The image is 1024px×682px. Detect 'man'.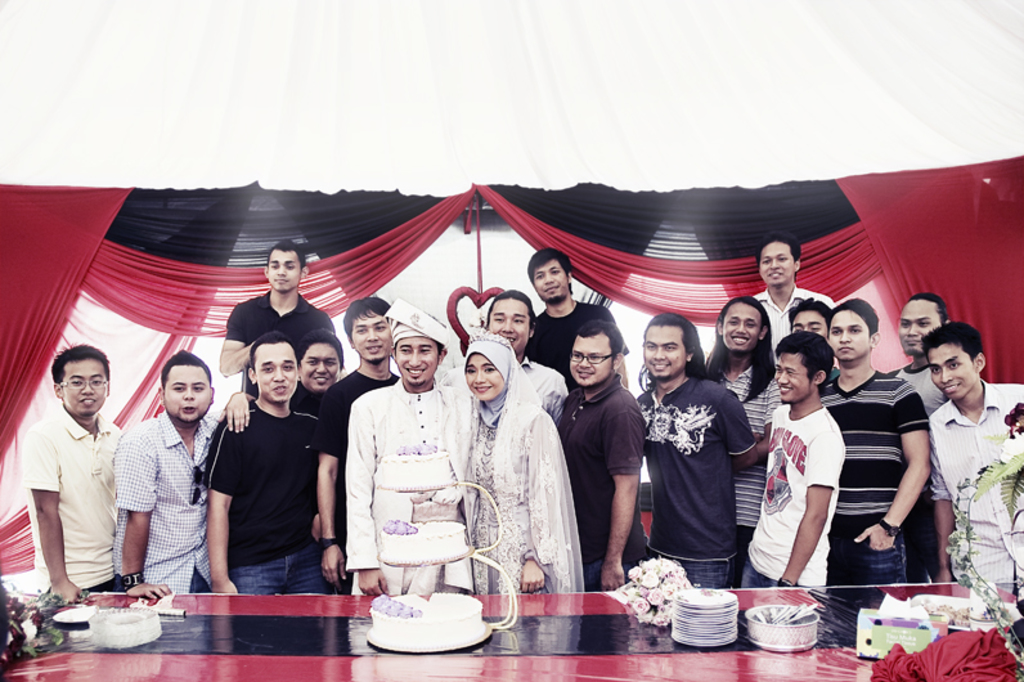
Detection: (315,296,403,585).
